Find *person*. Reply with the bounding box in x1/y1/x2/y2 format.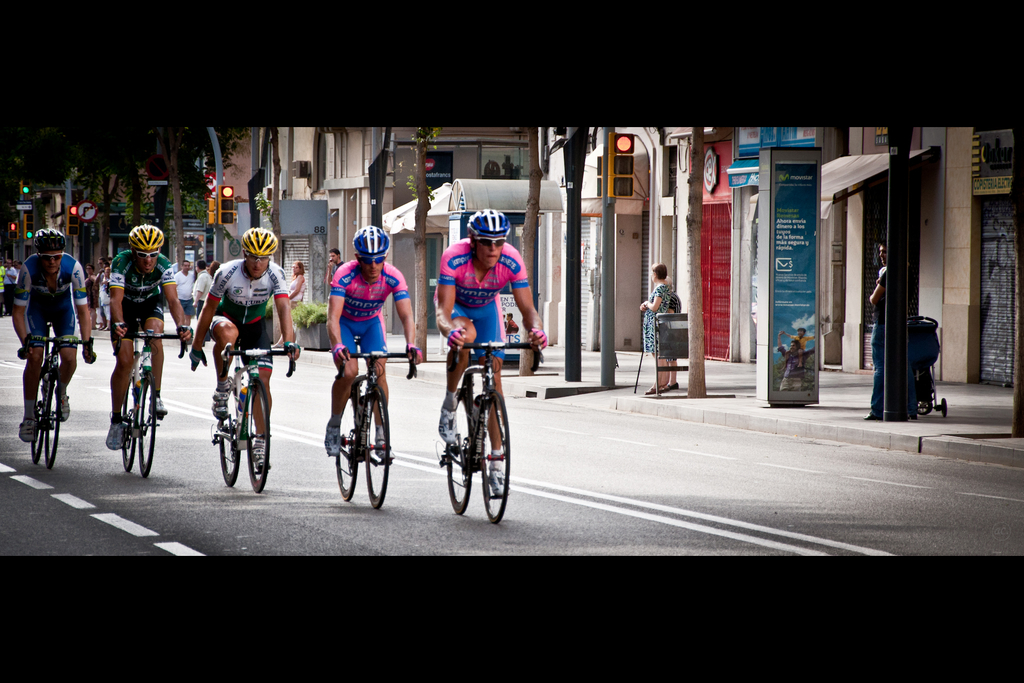
638/264/672/394.
